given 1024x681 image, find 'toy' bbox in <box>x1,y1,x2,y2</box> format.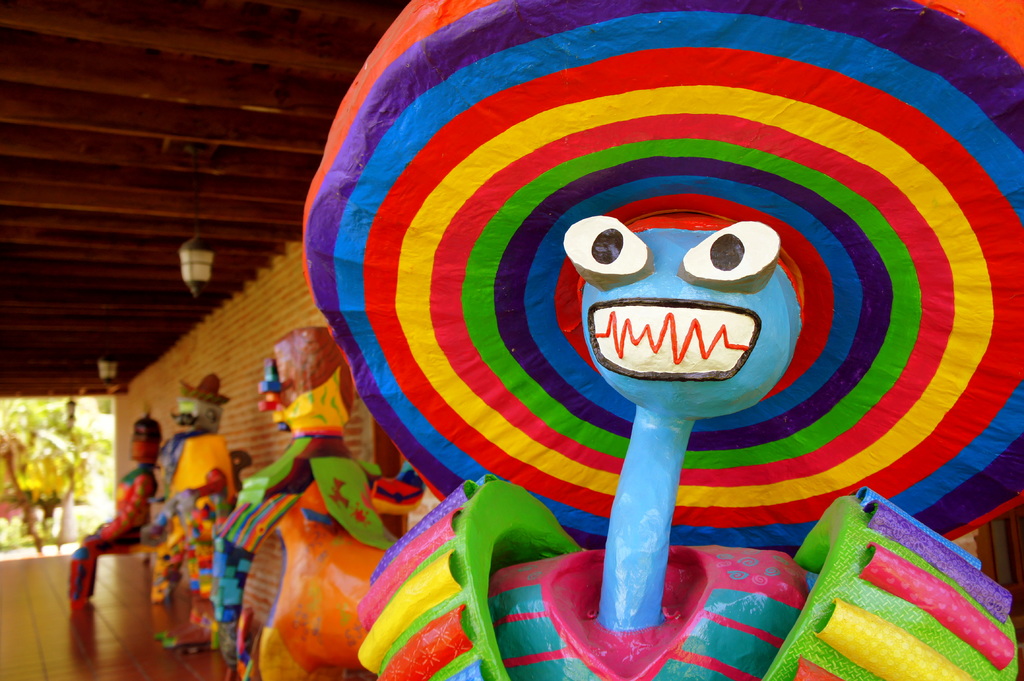
<box>319,0,1023,680</box>.
